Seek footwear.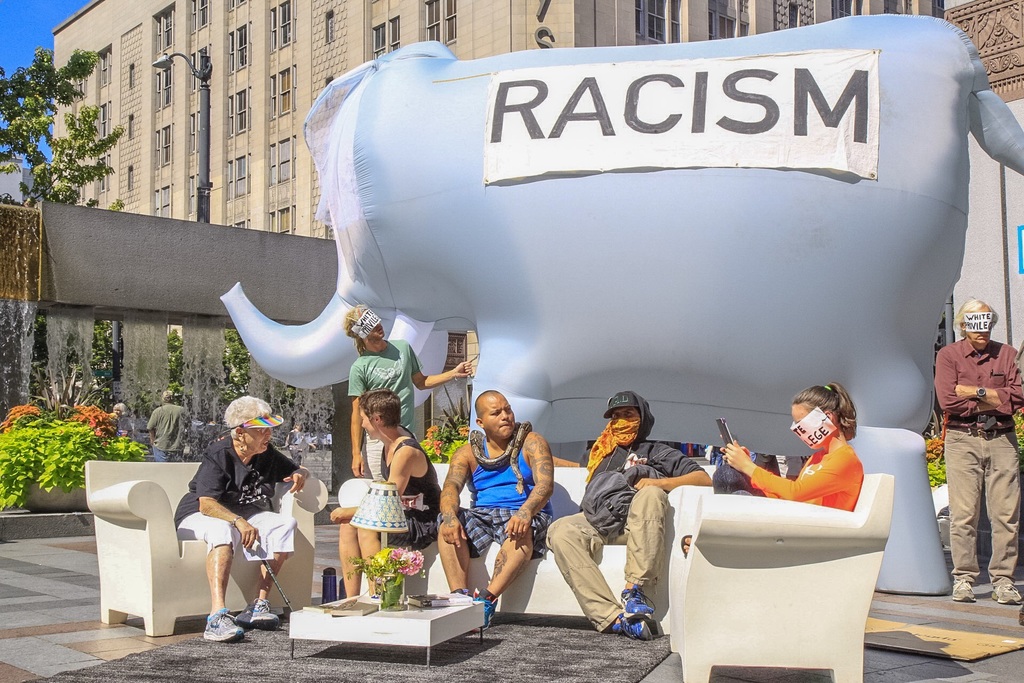
<box>473,588,504,636</box>.
